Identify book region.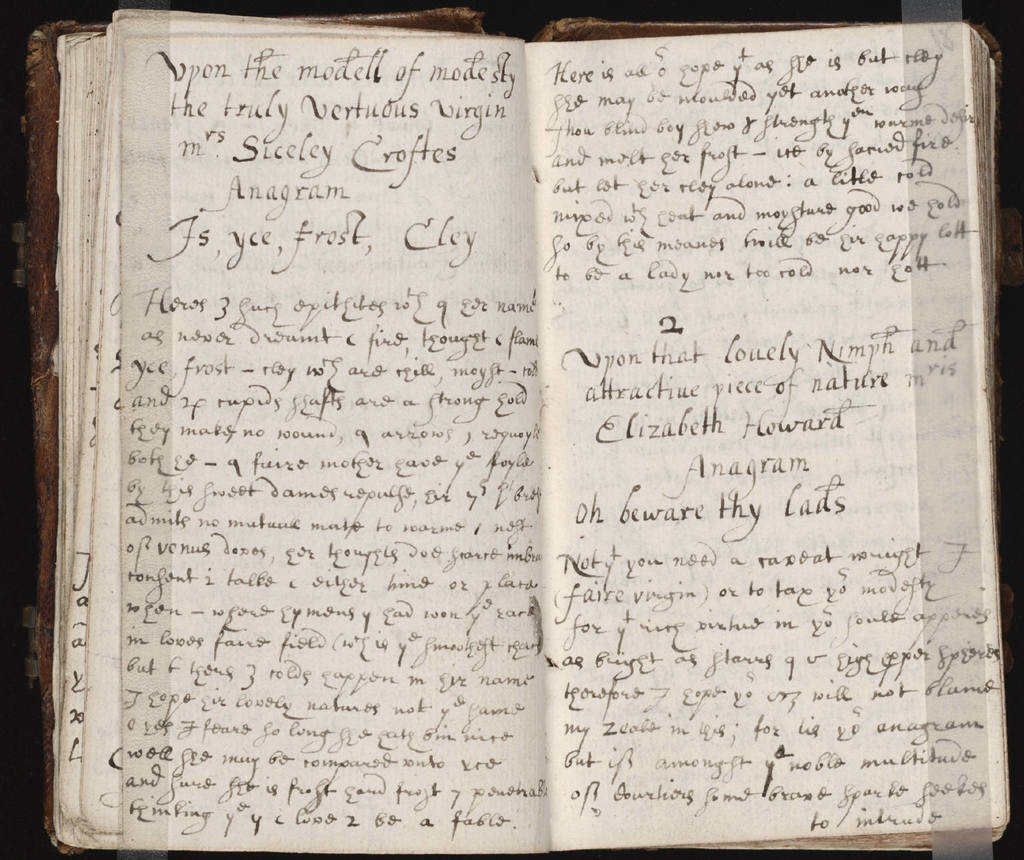
Region: <box>18,6,1017,856</box>.
